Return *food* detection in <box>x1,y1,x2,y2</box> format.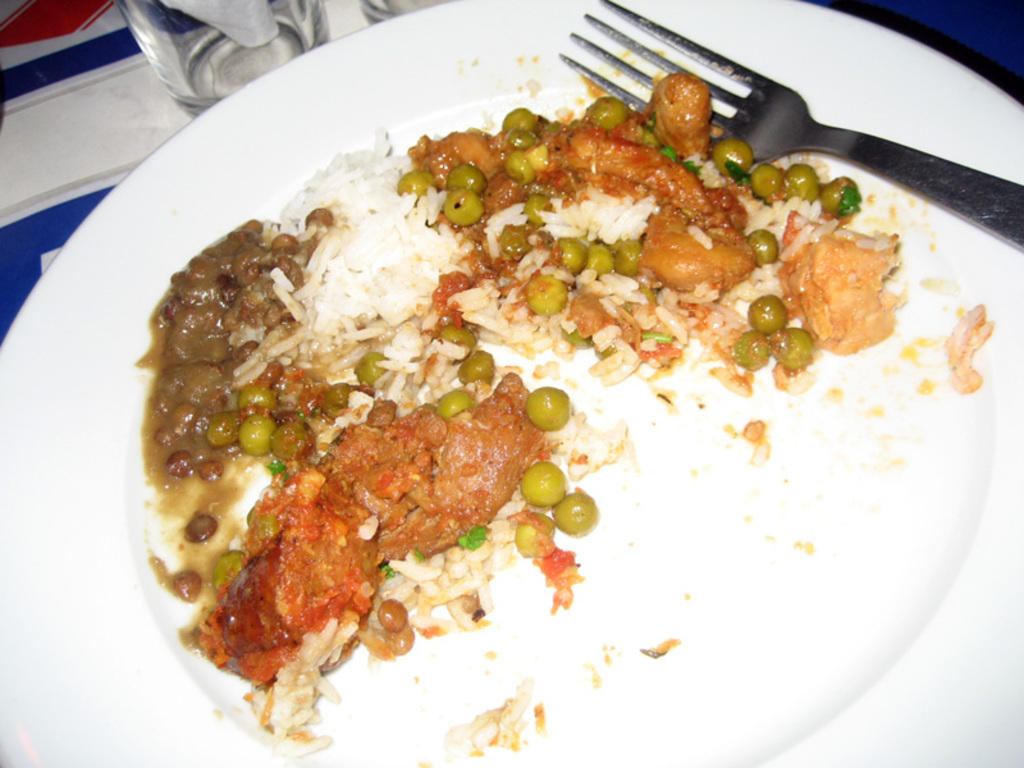
<box>165,54,977,736</box>.
